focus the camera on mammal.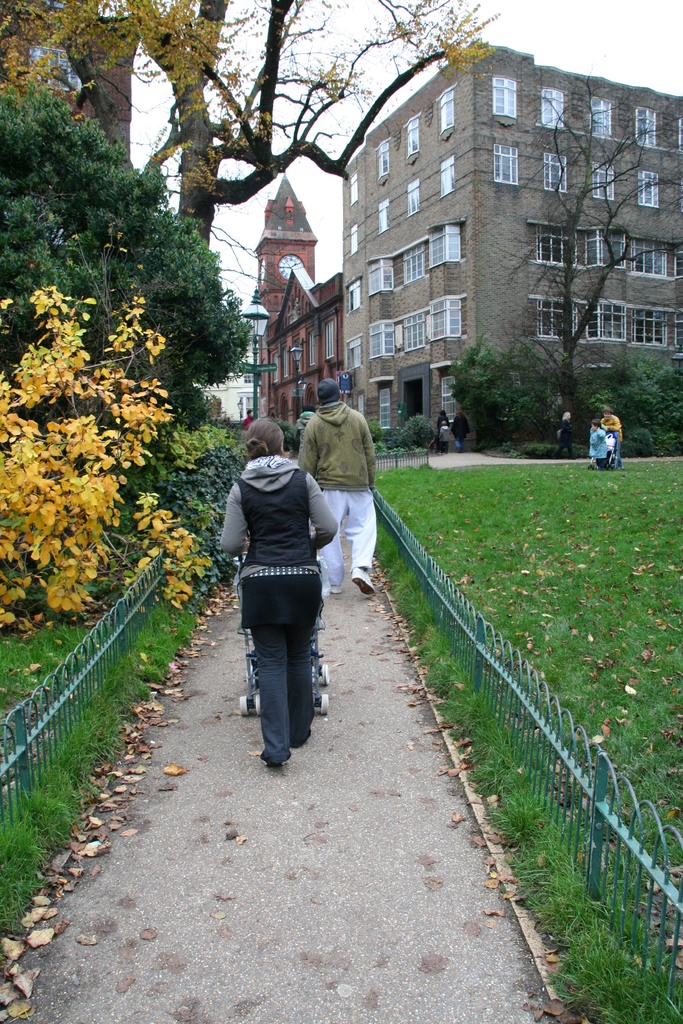
Focus region: locate(450, 408, 469, 451).
